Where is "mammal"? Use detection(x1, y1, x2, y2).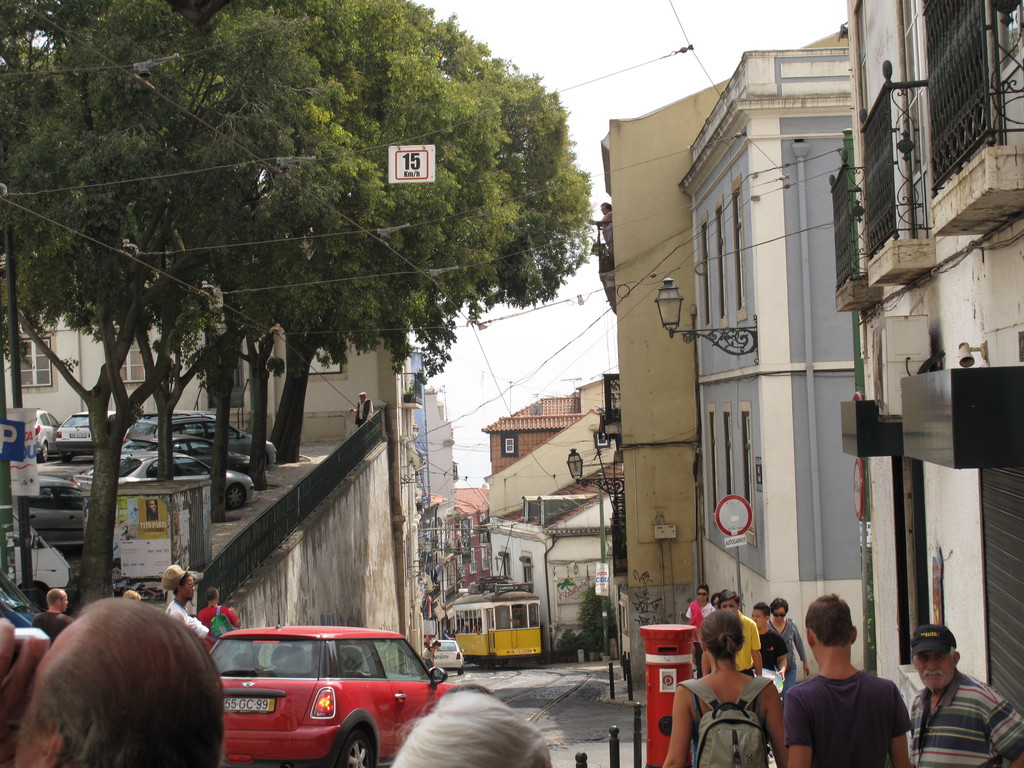
detection(712, 592, 718, 604).
